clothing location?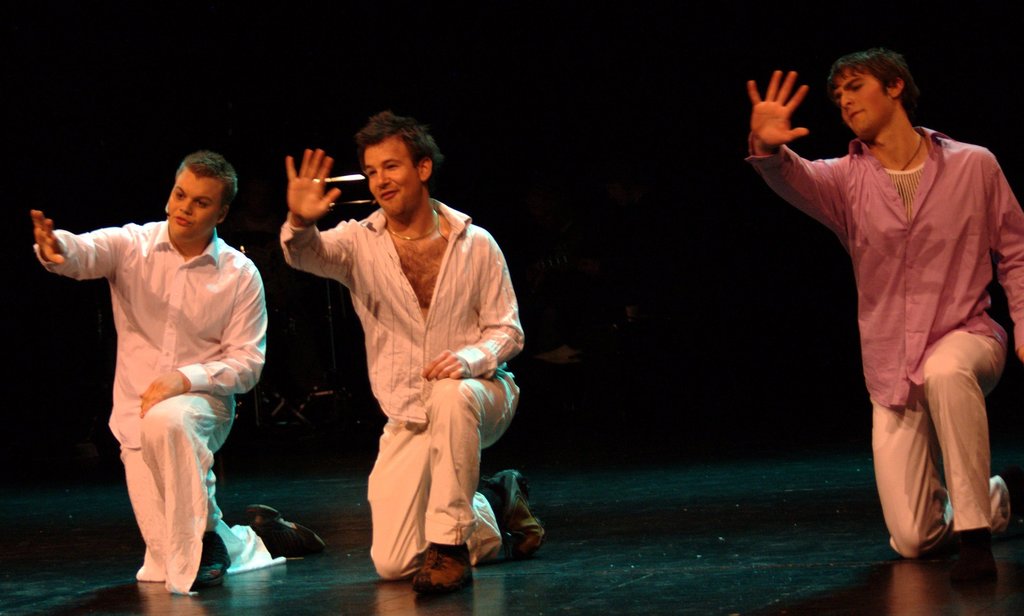
(x1=303, y1=170, x2=520, y2=573)
